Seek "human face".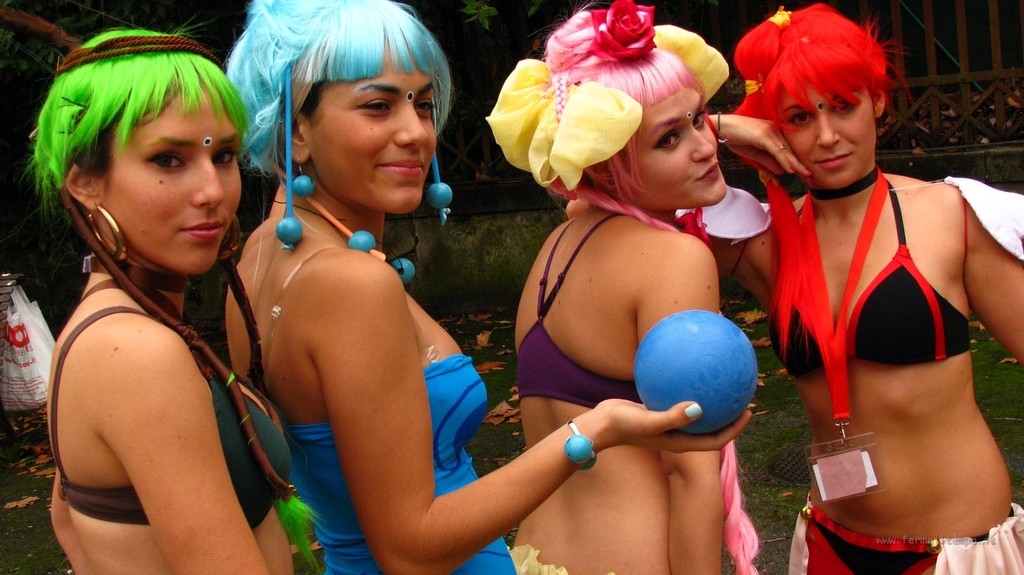
{"x1": 100, "y1": 93, "x2": 241, "y2": 269}.
